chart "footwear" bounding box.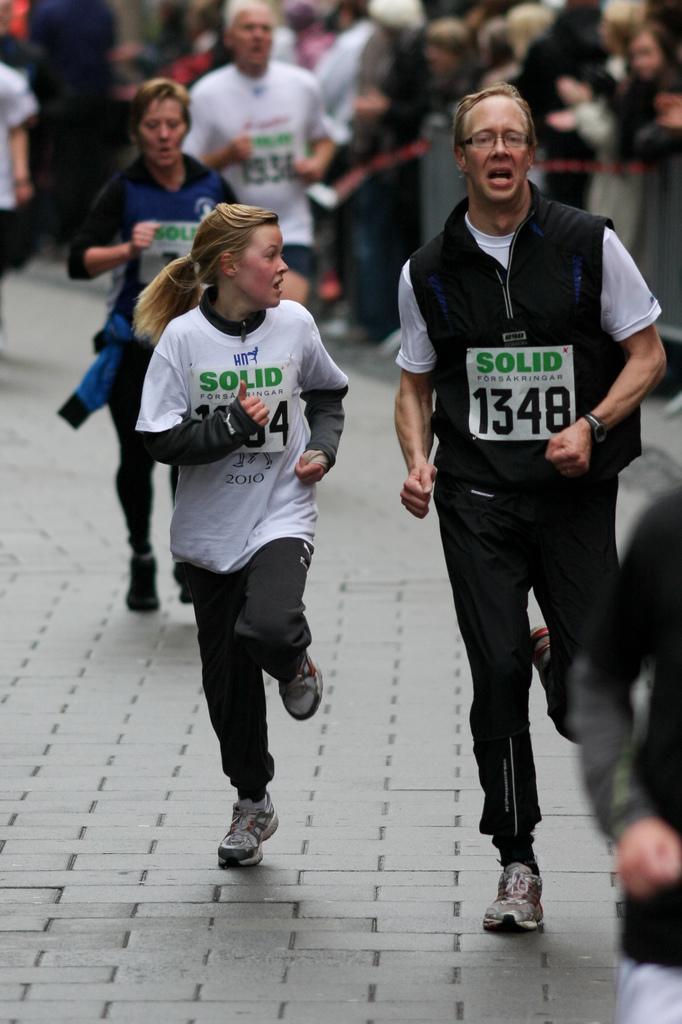
Charted: crop(276, 652, 325, 721).
